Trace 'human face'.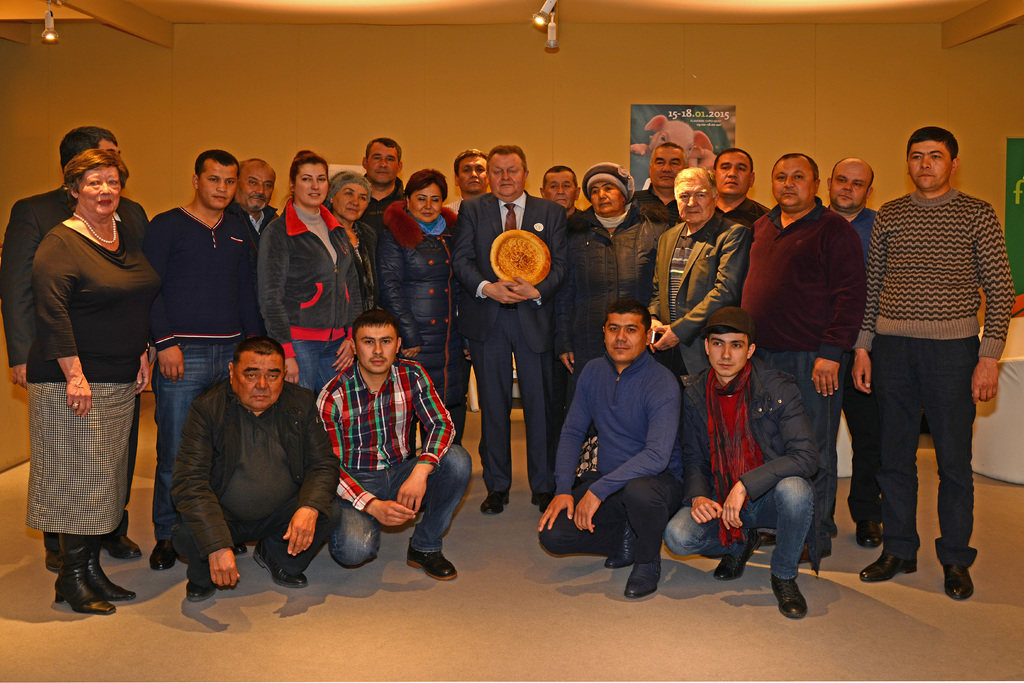
Traced to (left=292, top=162, right=329, bottom=204).
